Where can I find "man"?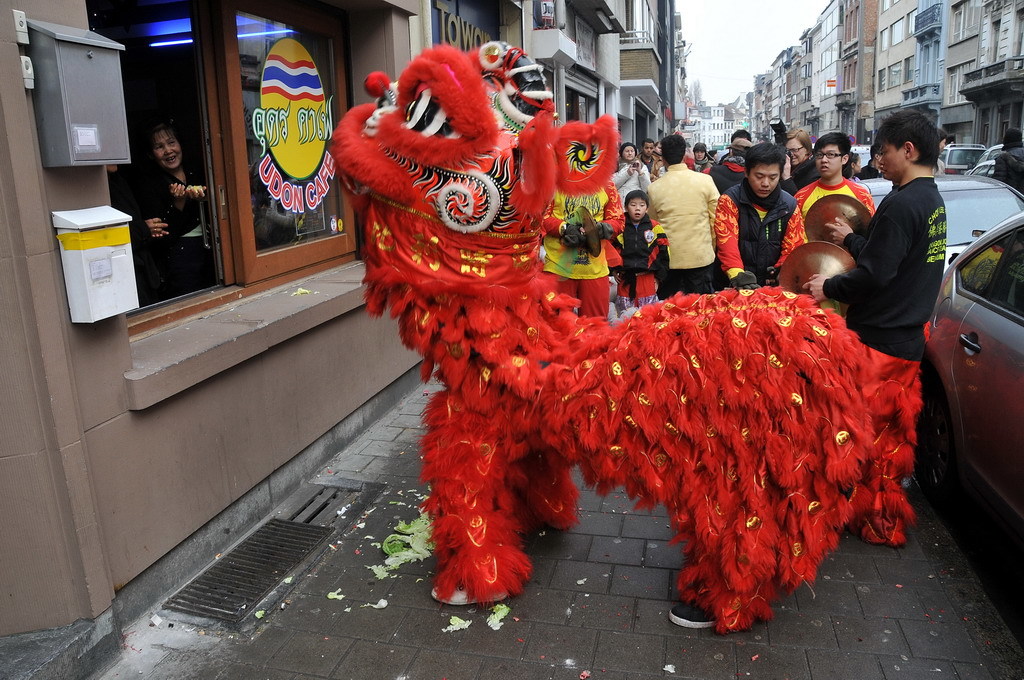
You can find it at bbox=[793, 132, 873, 241].
